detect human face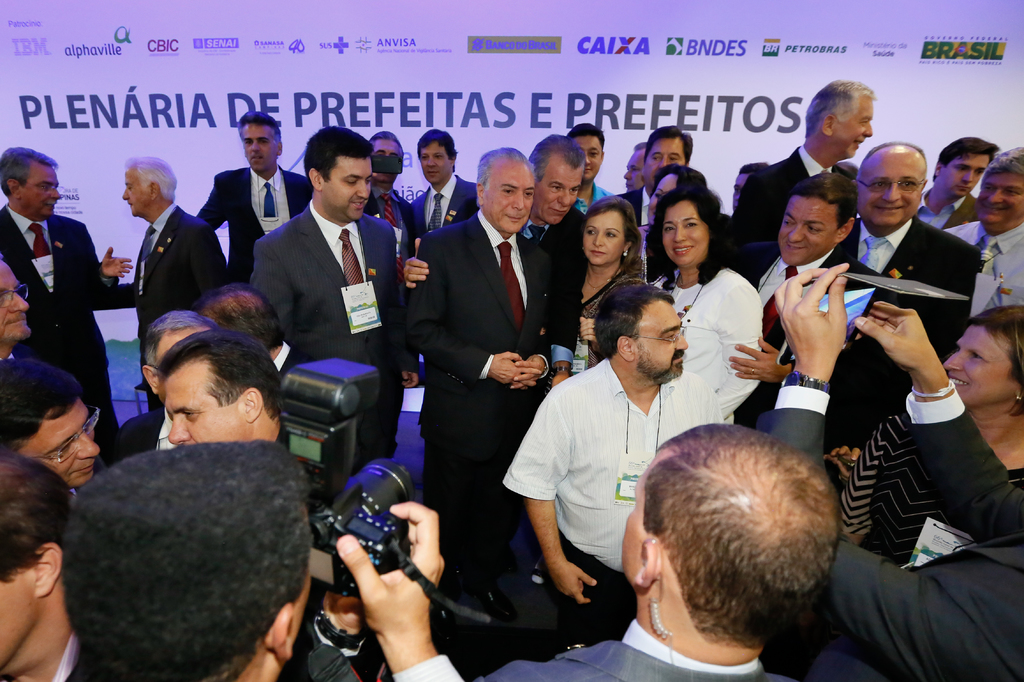
[left=941, top=152, right=989, bottom=199]
